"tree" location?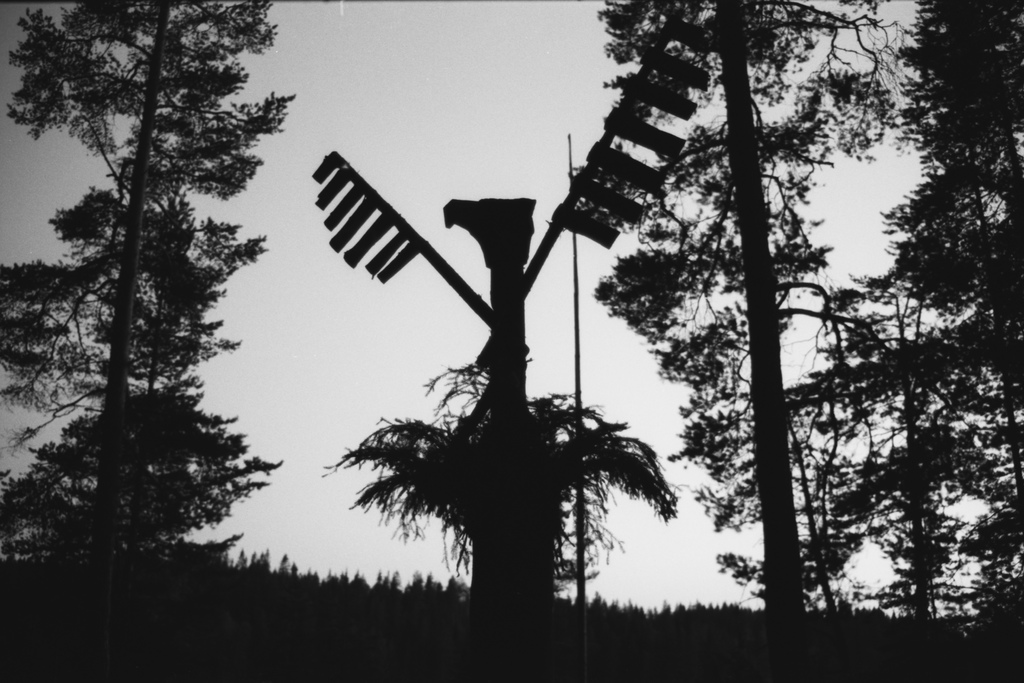
BBox(568, 0, 914, 639)
